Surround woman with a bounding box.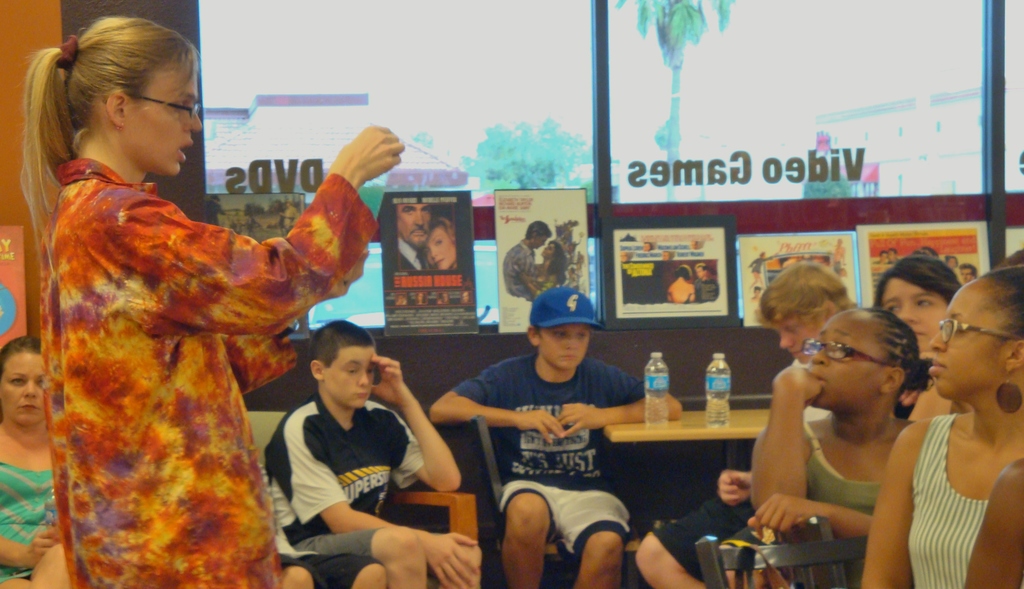
<region>855, 268, 1023, 588</region>.
